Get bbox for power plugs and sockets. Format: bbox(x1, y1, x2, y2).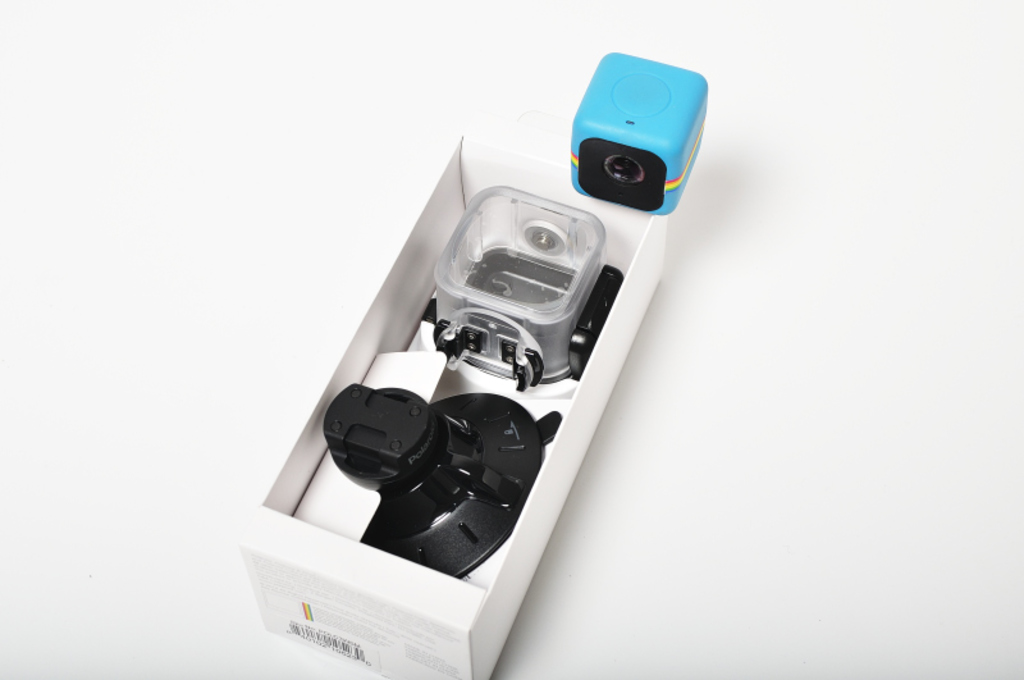
bbox(428, 182, 630, 396).
